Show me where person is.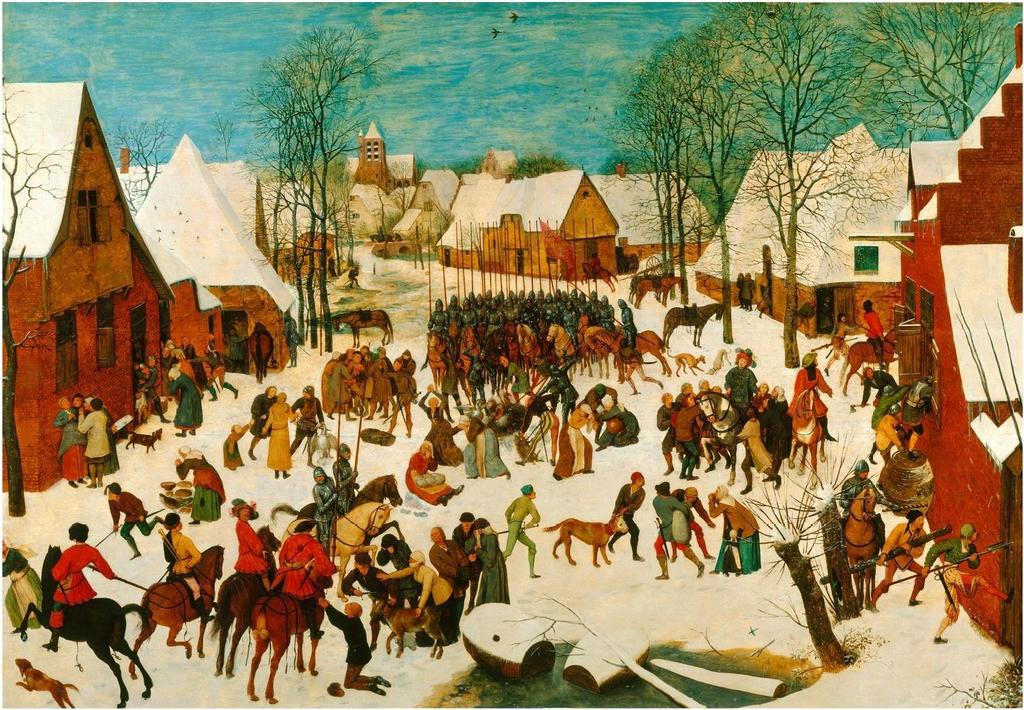
person is at (706, 476, 761, 577).
